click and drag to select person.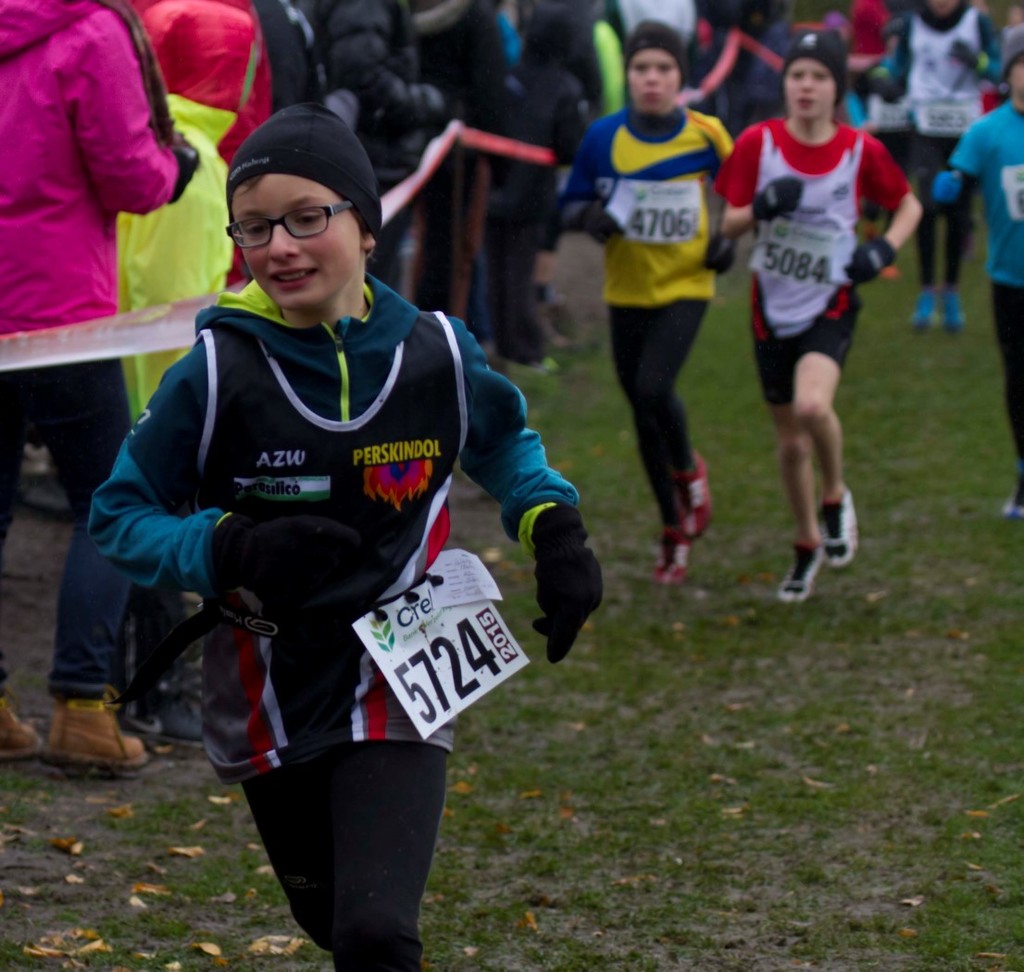
Selection: BBox(712, 62, 896, 645).
